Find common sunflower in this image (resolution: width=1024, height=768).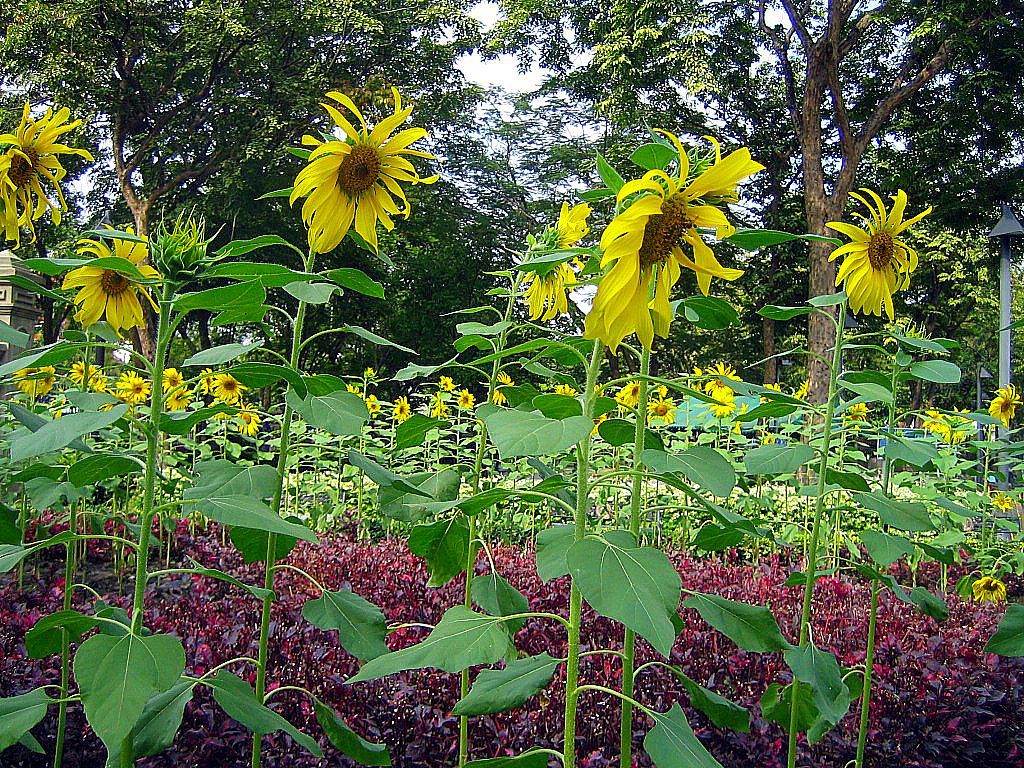
bbox=(0, 100, 94, 247).
